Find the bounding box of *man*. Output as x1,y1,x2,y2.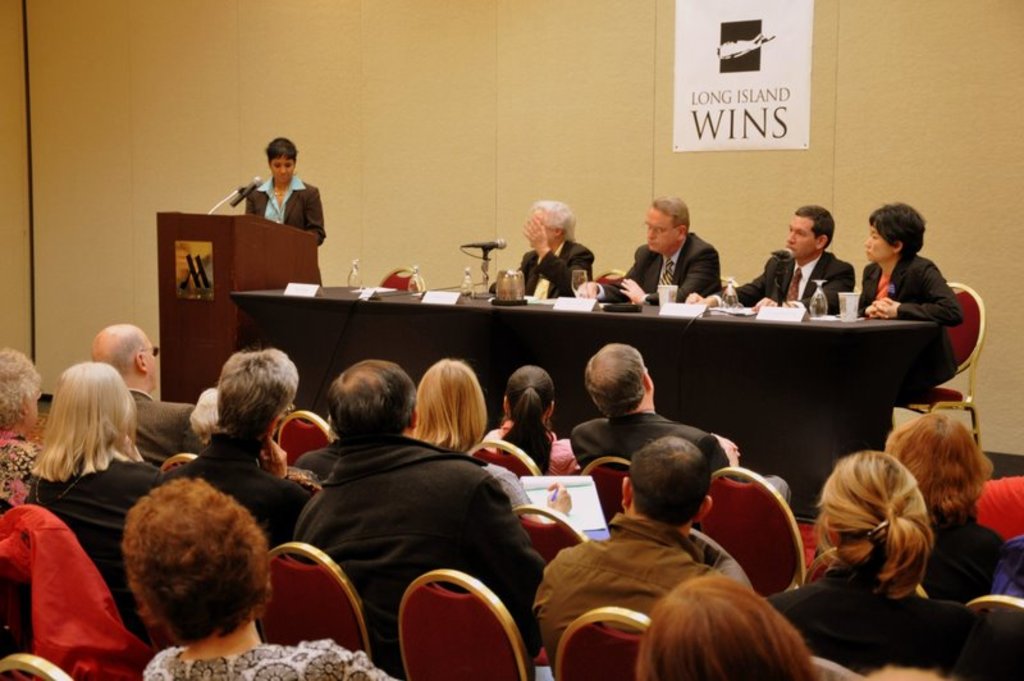
567,346,792,512.
